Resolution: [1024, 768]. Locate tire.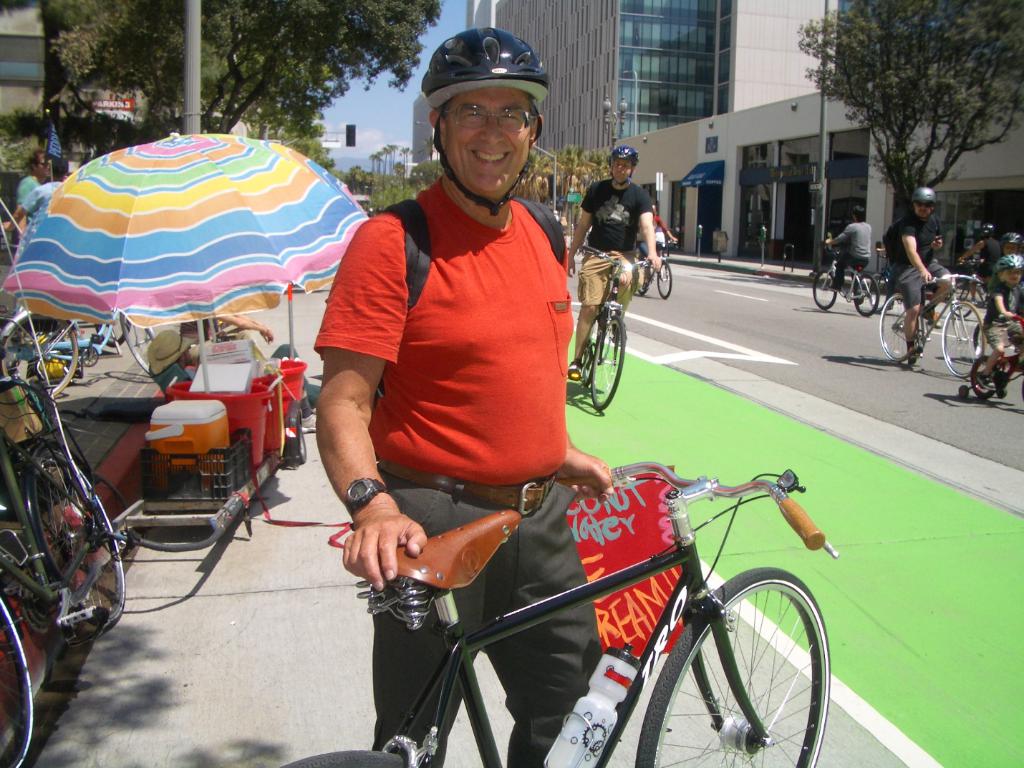
x1=46, y1=450, x2=122, y2=624.
